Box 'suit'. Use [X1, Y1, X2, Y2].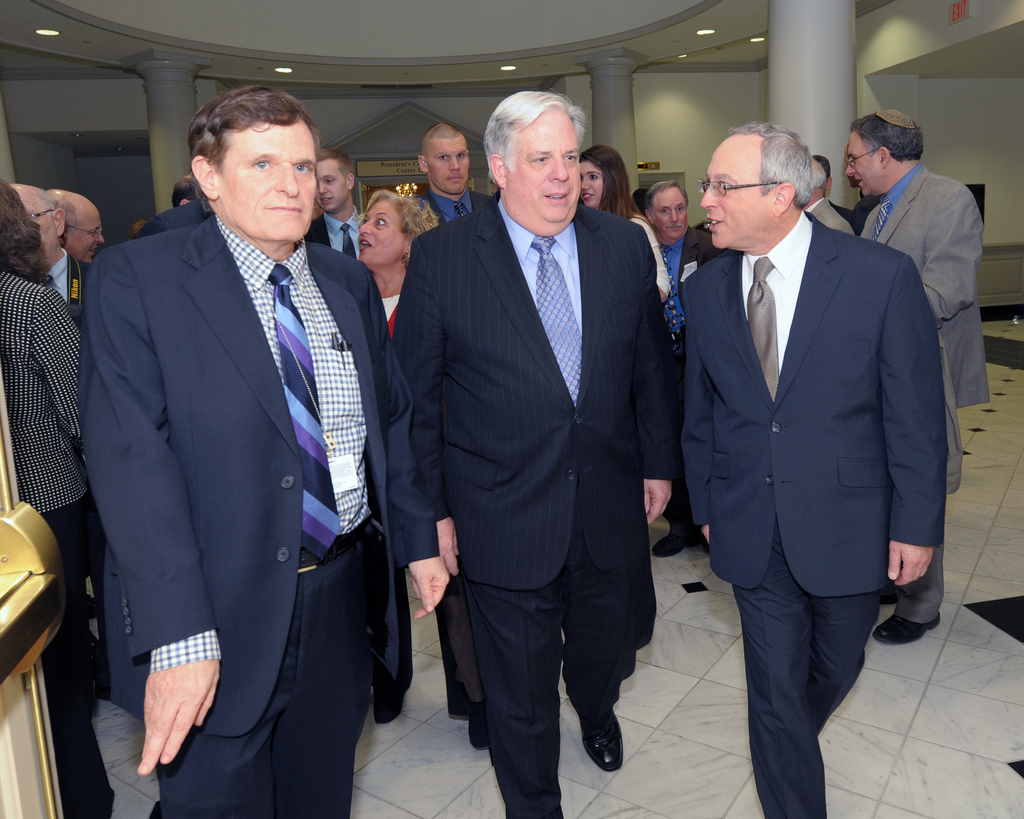
[686, 96, 956, 772].
